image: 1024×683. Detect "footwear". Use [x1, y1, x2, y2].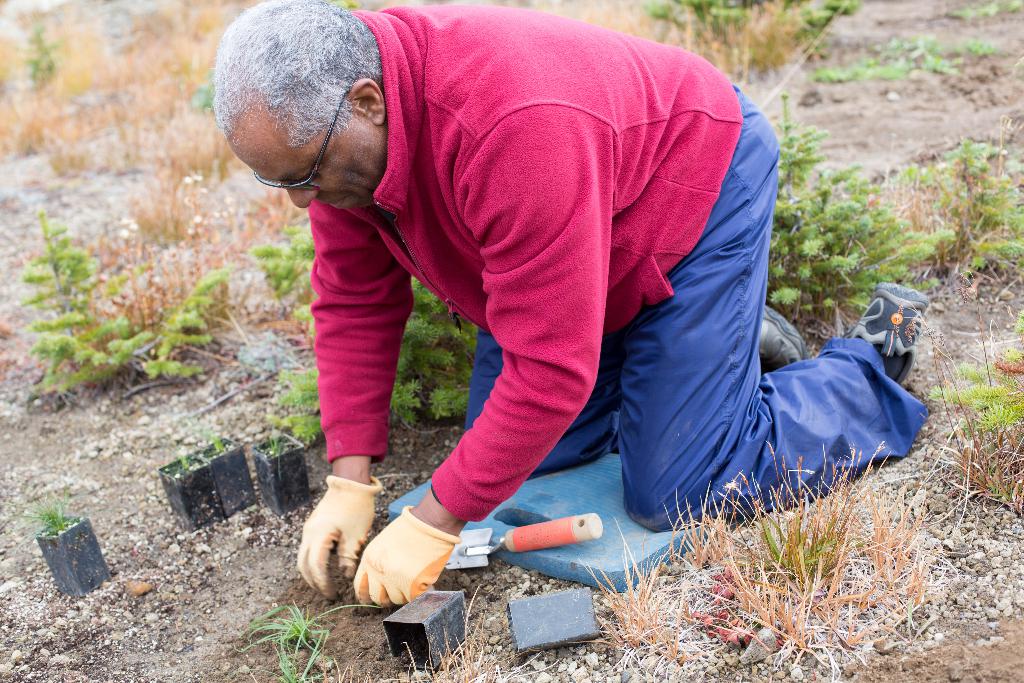
[756, 299, 807, 365].
